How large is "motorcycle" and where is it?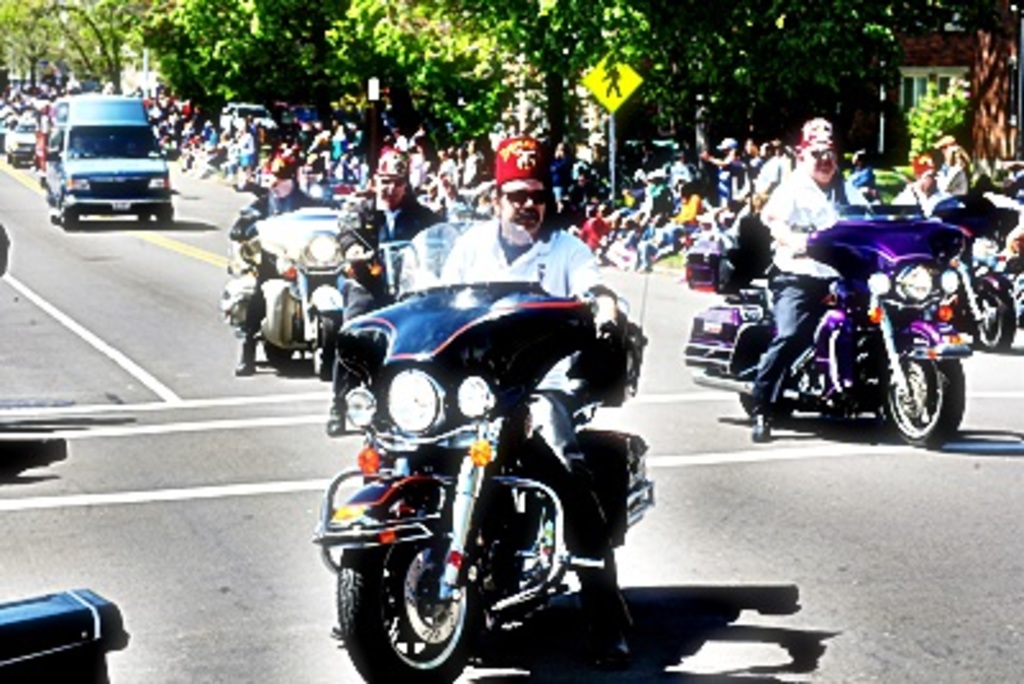
Bounding box: 924 179 1016 351.
